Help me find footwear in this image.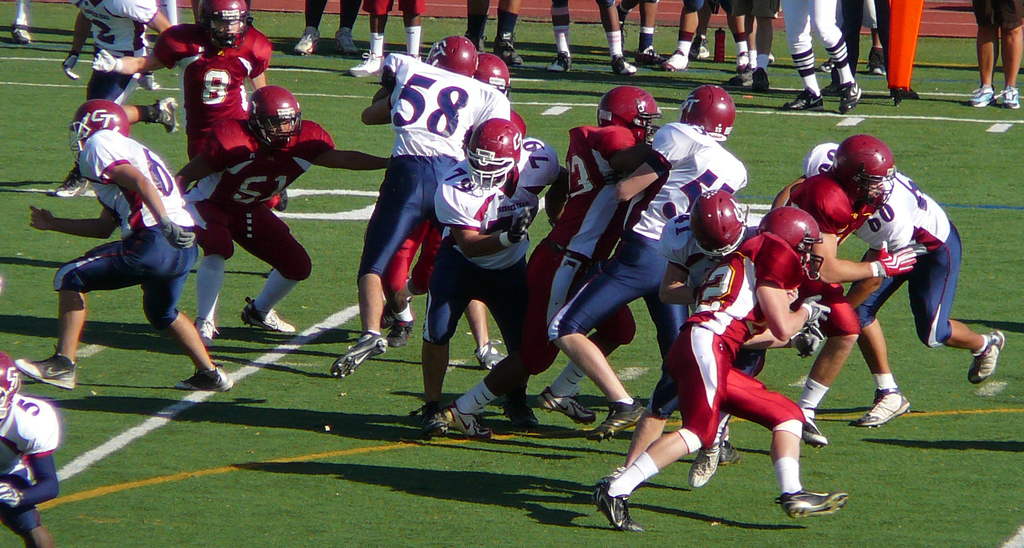
Found it: 476:333:508:368.
